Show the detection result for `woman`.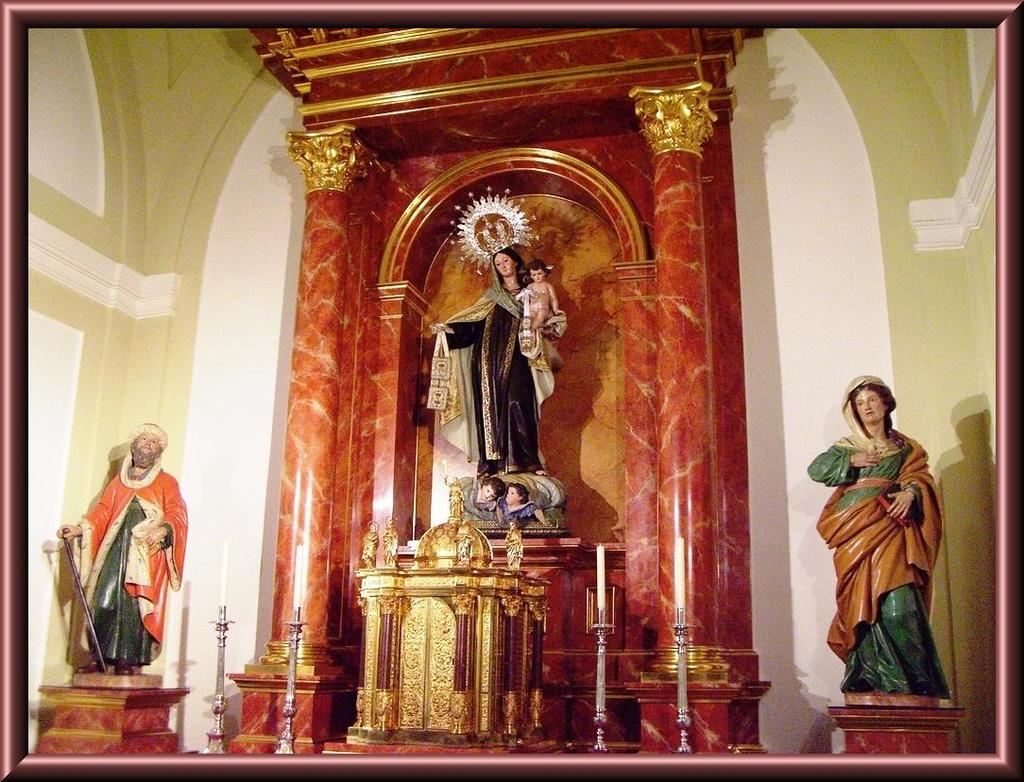
[x1=426, y1=235, x2=555, y2=477].
